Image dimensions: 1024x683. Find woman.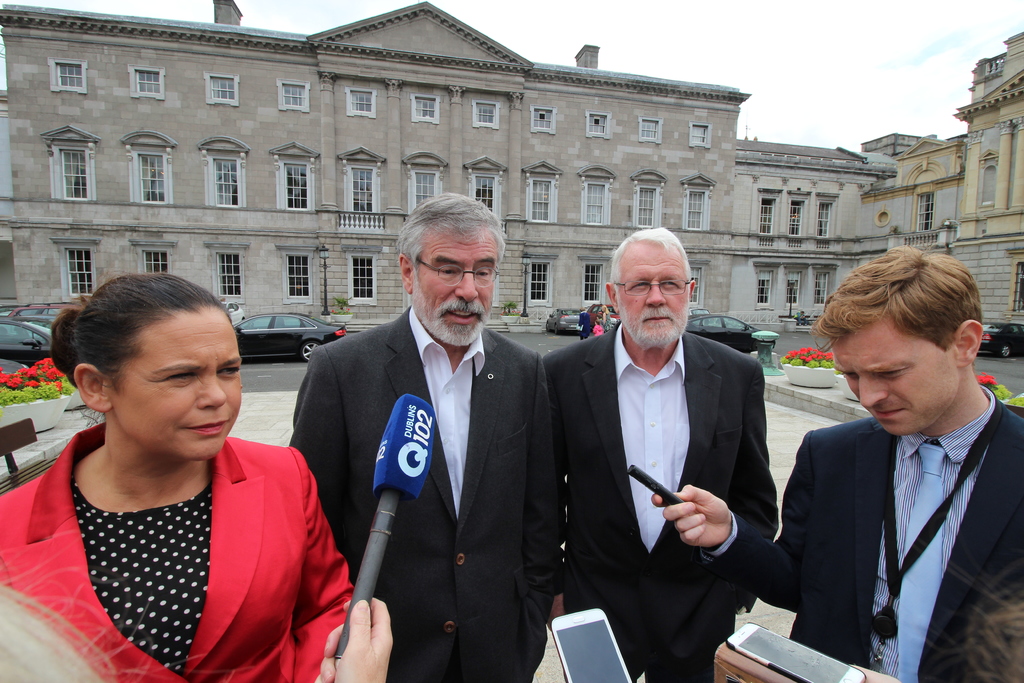
box=[11, 257, 334, 682].
